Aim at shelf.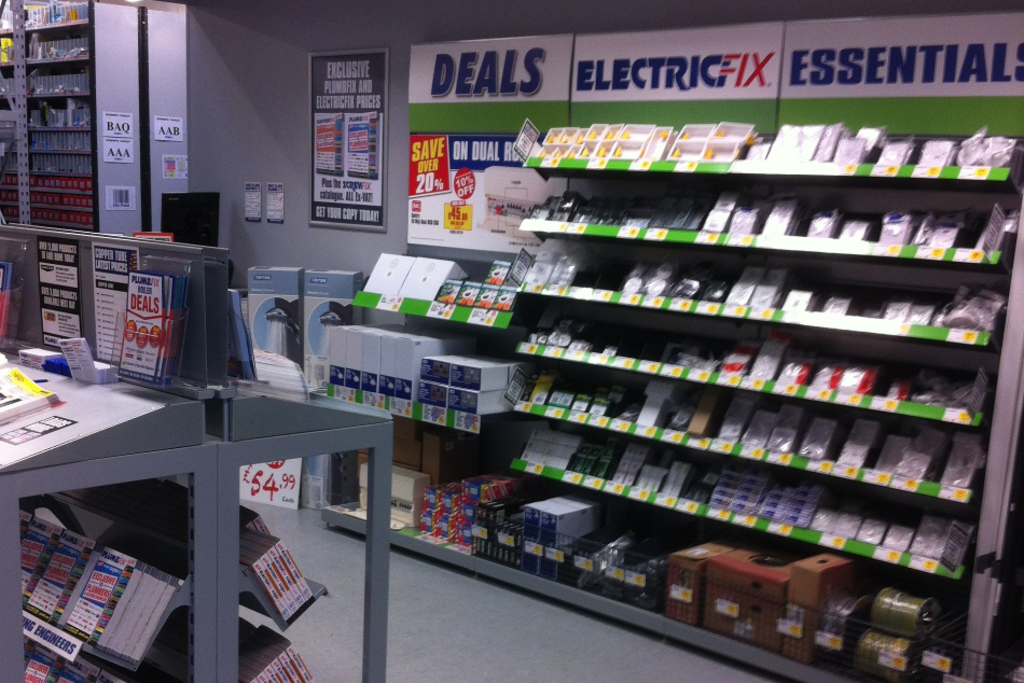
Aimed at bbox=[336, 382, 530, 435].
